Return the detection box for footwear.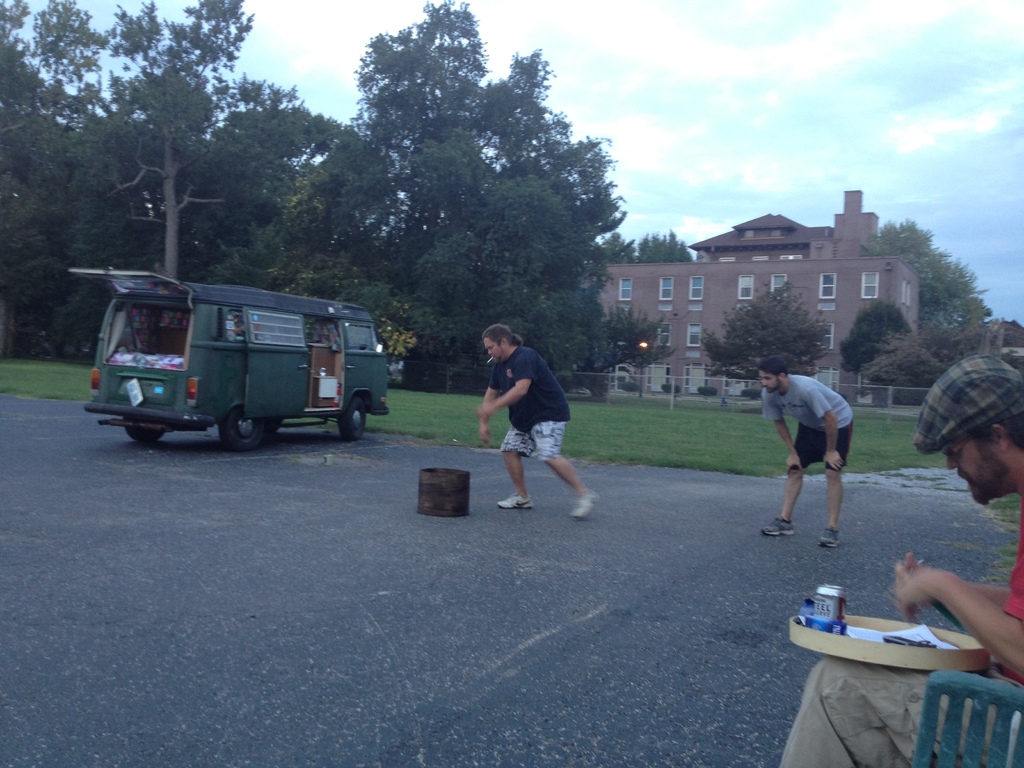
{"x1": 762, "y1": 515, "x2": 792, "y2": 535}.
